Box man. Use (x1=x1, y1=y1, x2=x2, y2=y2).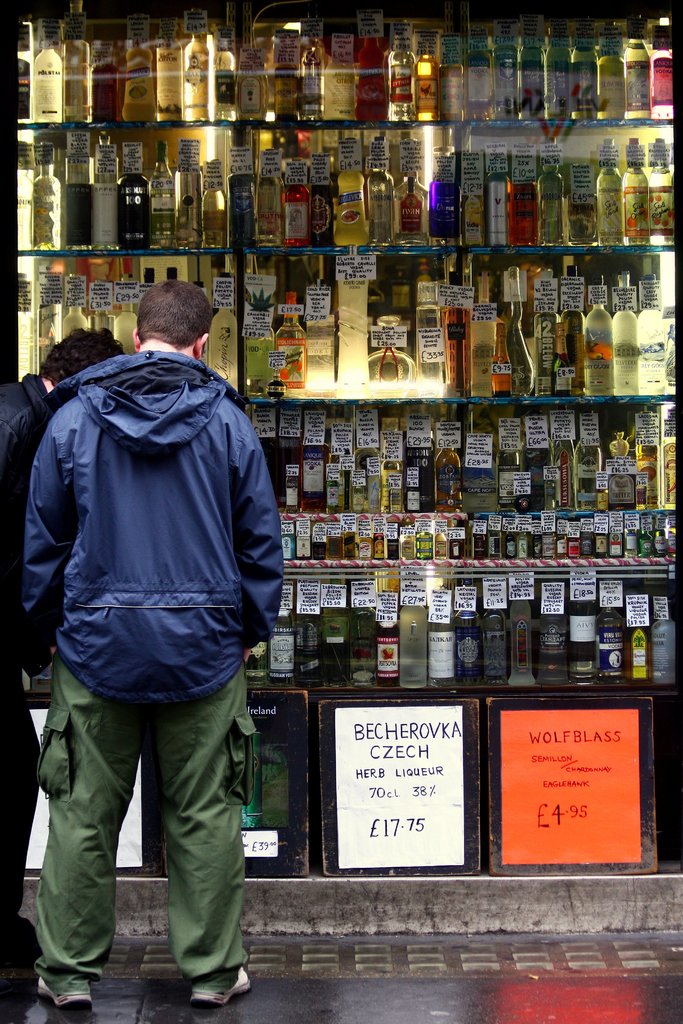
(x1=0, y1=323, x2=122, y2=1020).
